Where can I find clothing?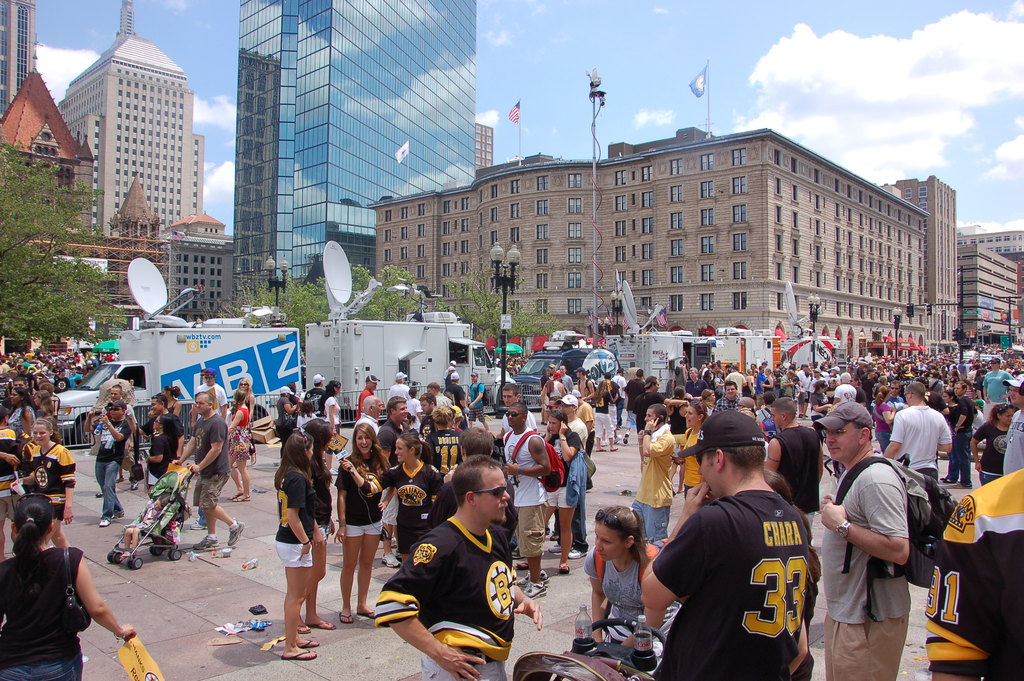
You can find it at l=0, t=450, r=27, b=525.
